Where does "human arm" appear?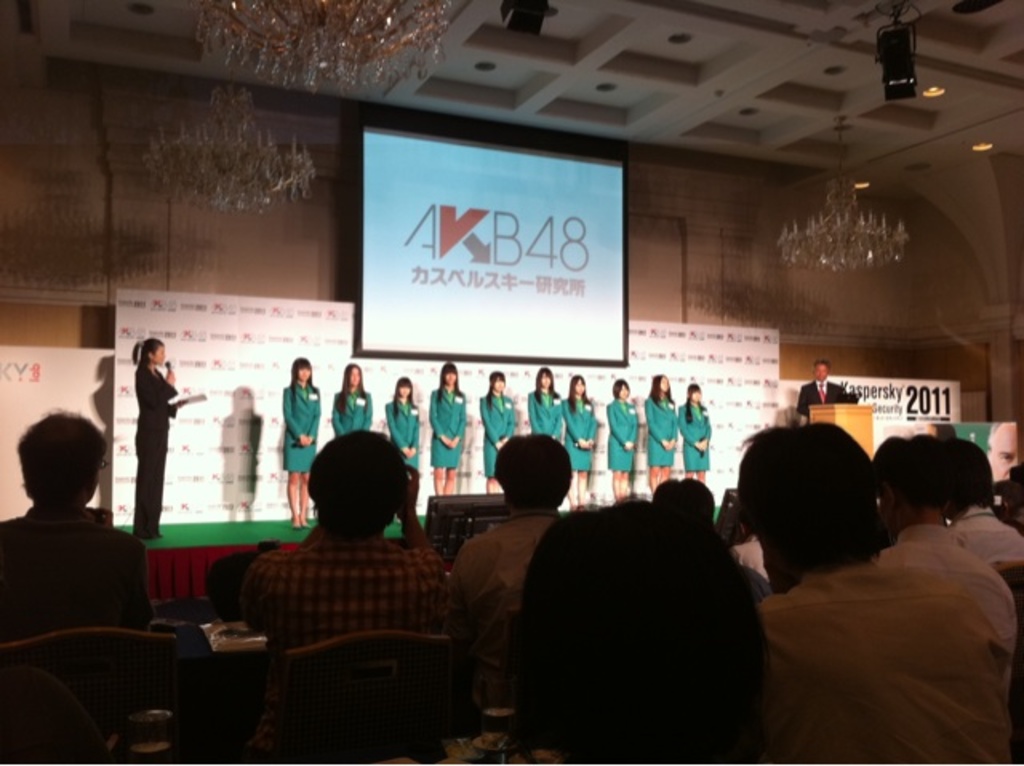
Appears at select_region(666, 406, 677, 448).
